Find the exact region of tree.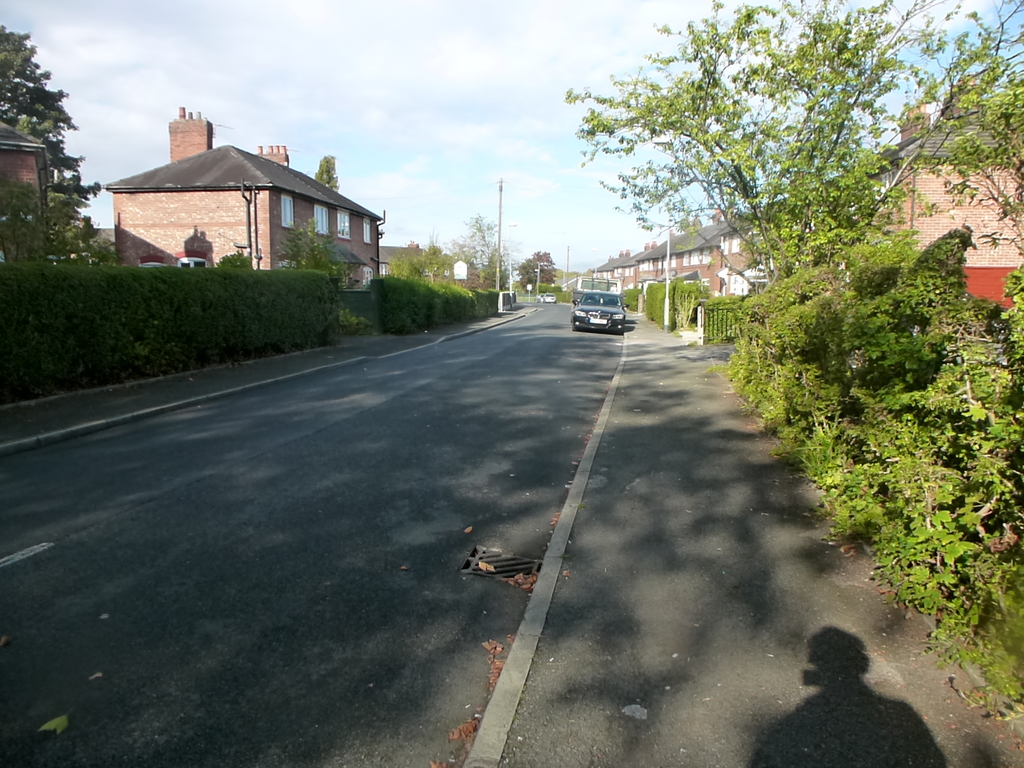
Exact region: Rect(213, 252, 255, 274).
